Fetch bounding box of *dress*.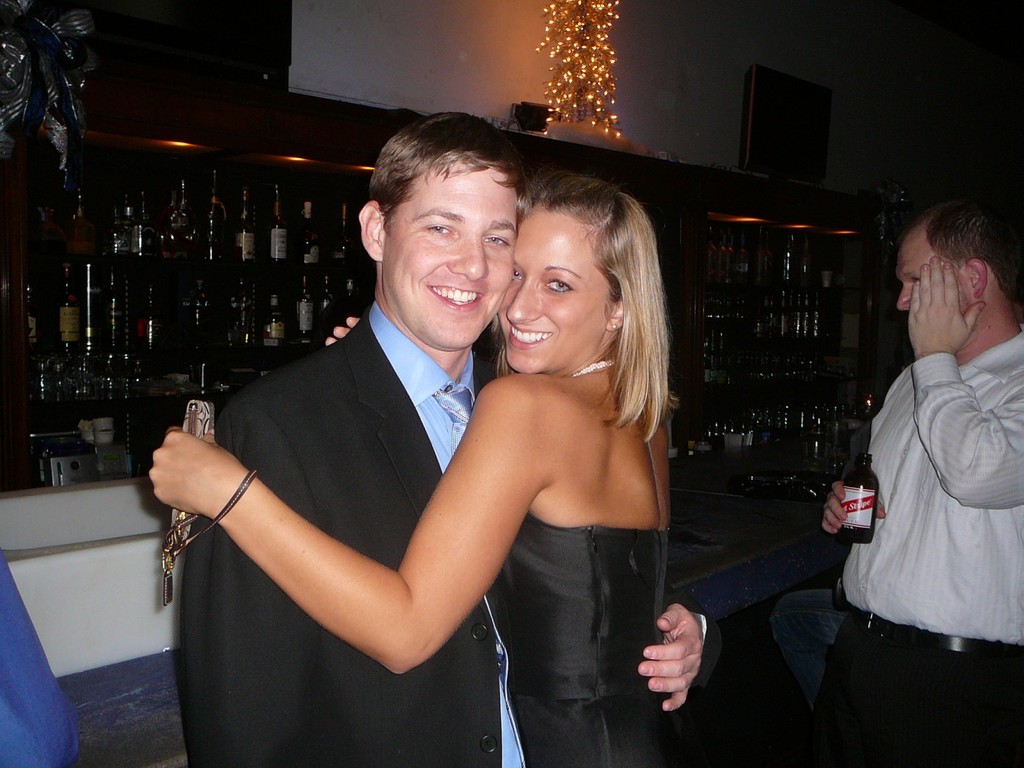
Bbox: x1=481 y1=514 x2=671 y2=767.
